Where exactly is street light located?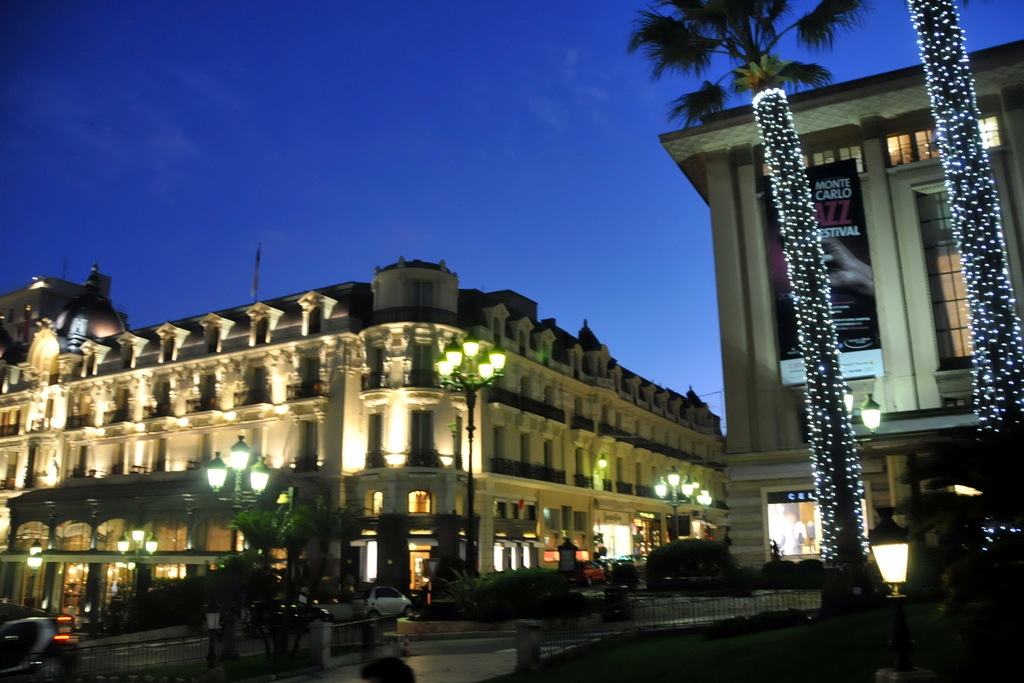
Its bounding box is [x1=843, y1=381, x2=884, y2=447].
